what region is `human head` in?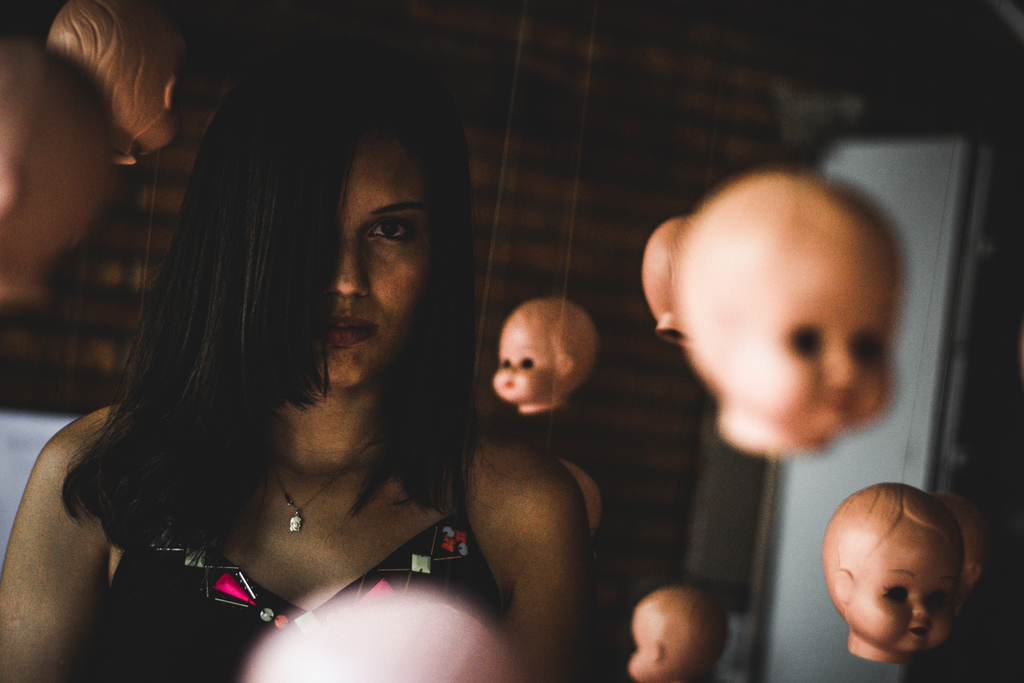
left=625, top=585, right=724, bottom=682.
